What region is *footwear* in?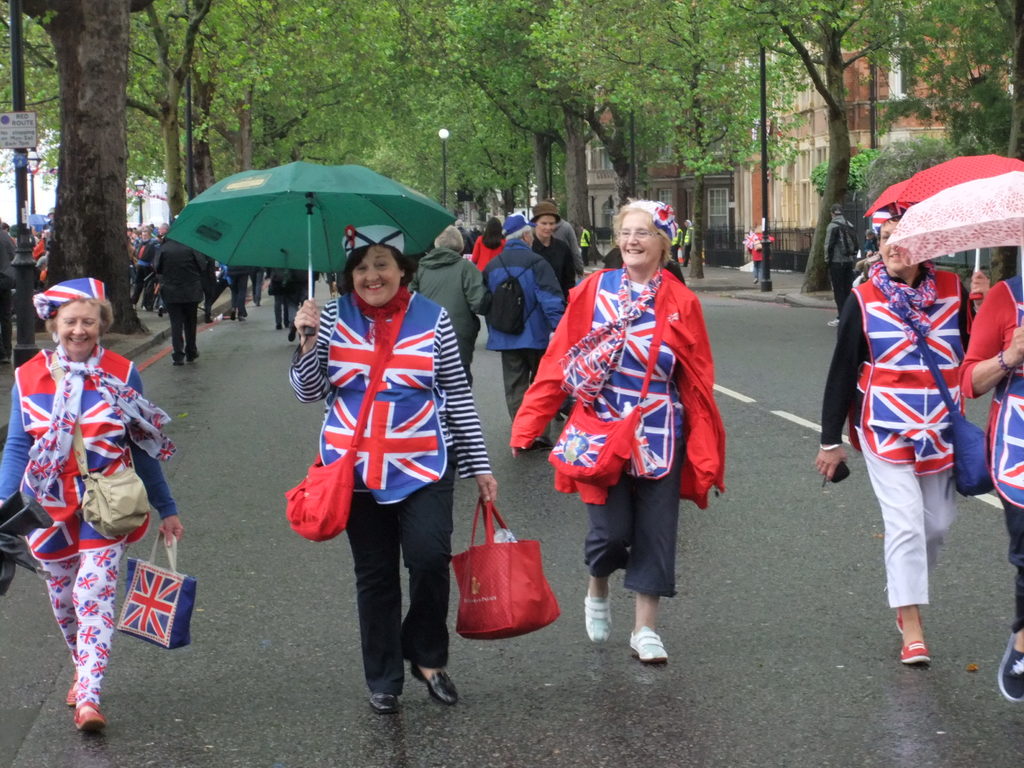
{"left": 188, "top": 348, "right": 200, "bottom": 363}.
